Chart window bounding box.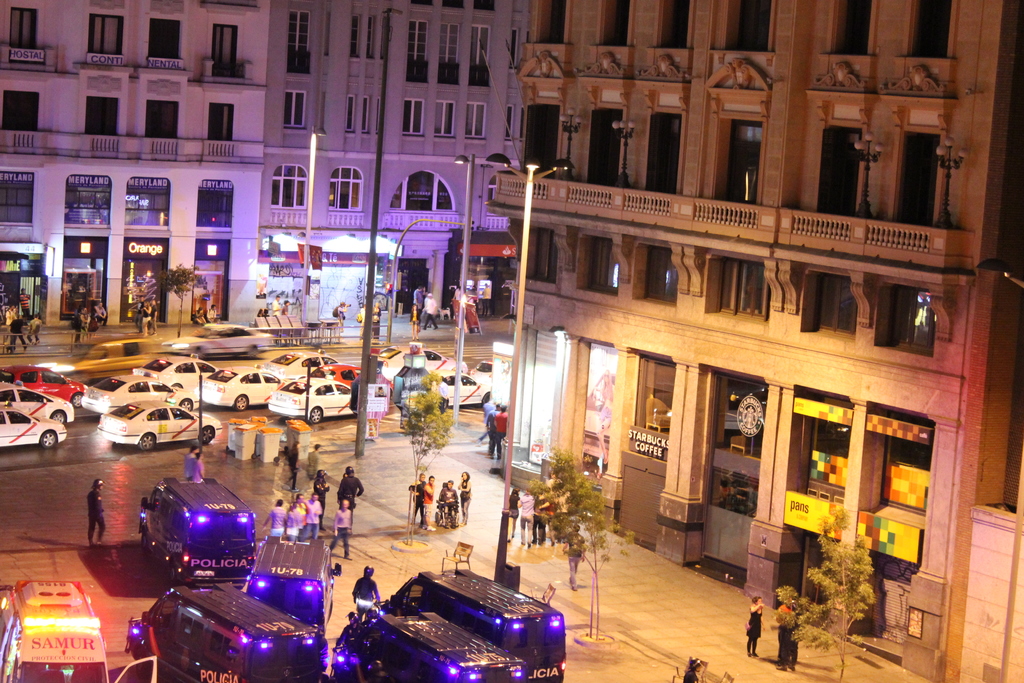
Charted: <box>328,164,363,213</box>.
